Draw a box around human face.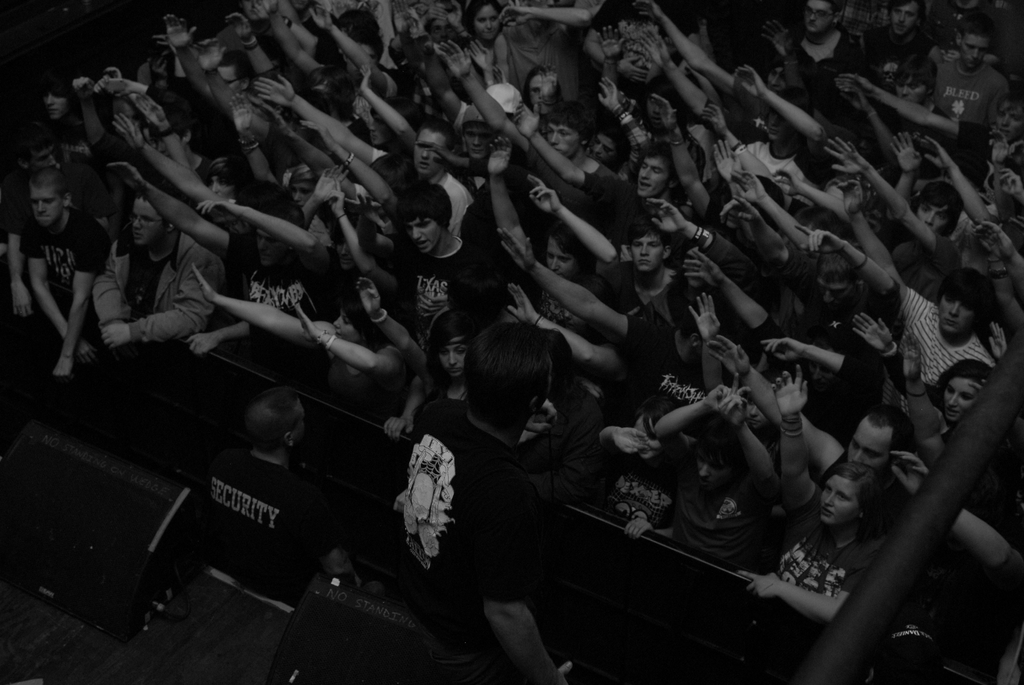
BBox(366, 112, 392, 145).
